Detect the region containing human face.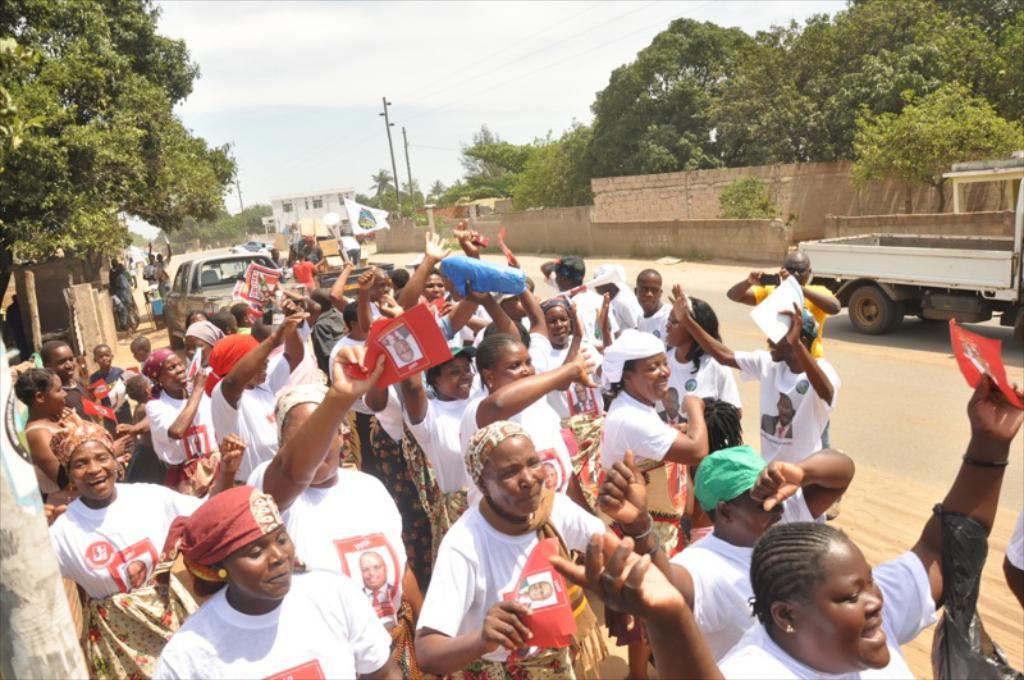
select_region(764, 334, 790, 365).
